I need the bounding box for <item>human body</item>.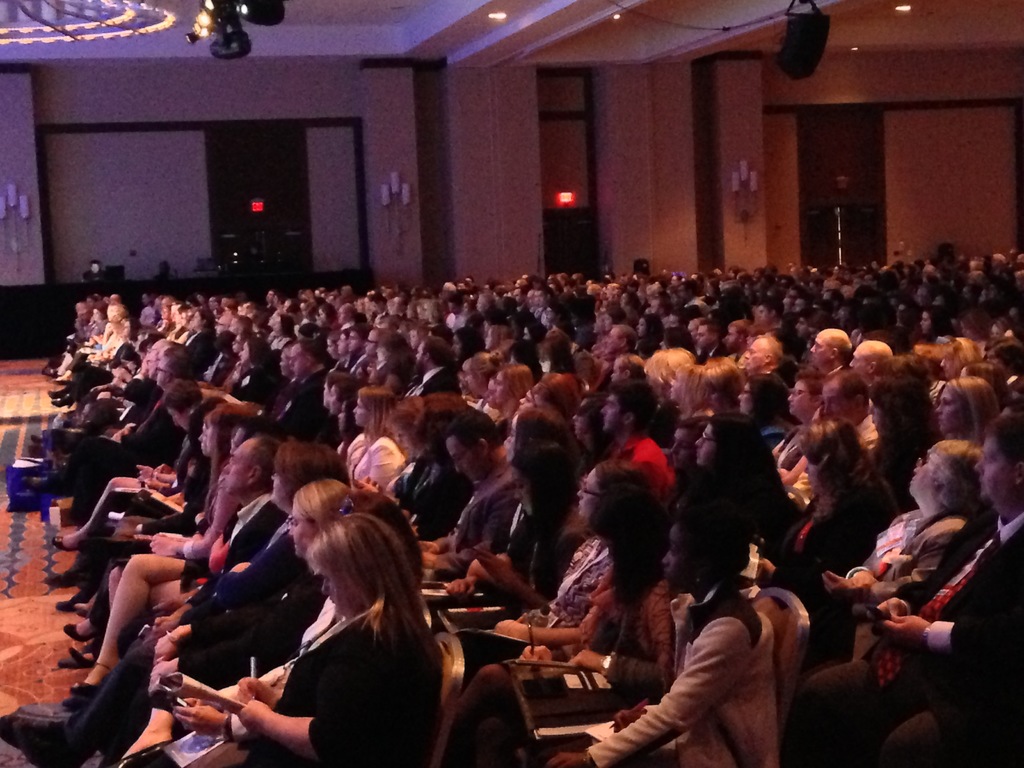
Here it is: [497, 378, 580, 484].
